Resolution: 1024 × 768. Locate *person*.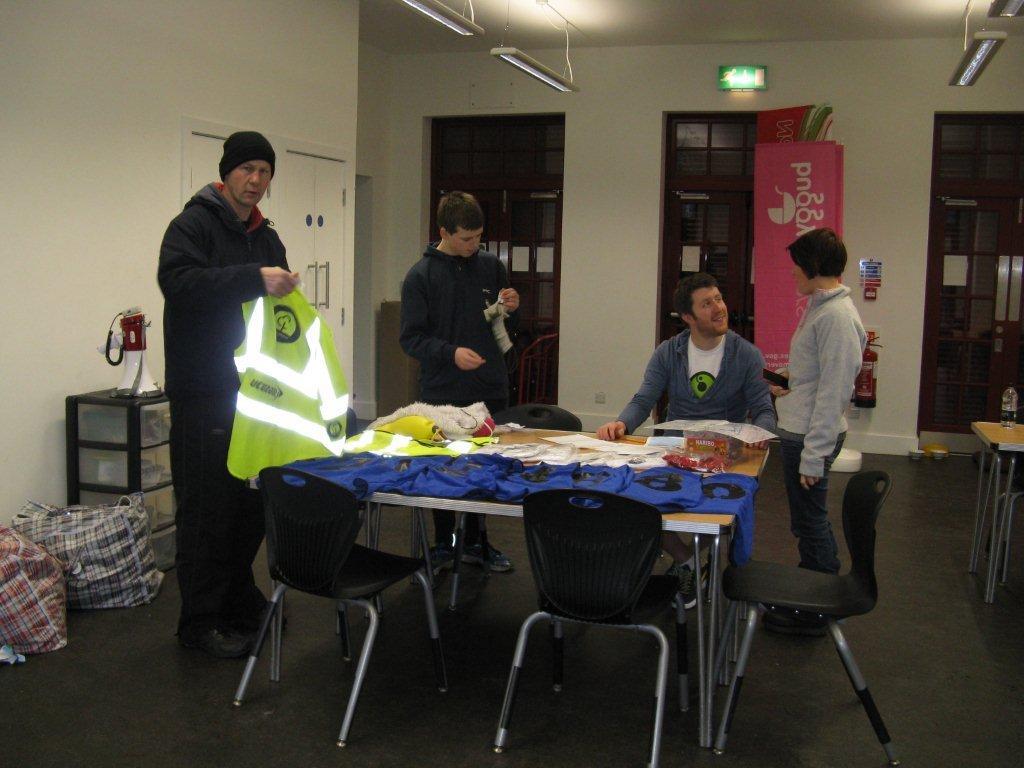
[771, 193, 893, 644].
